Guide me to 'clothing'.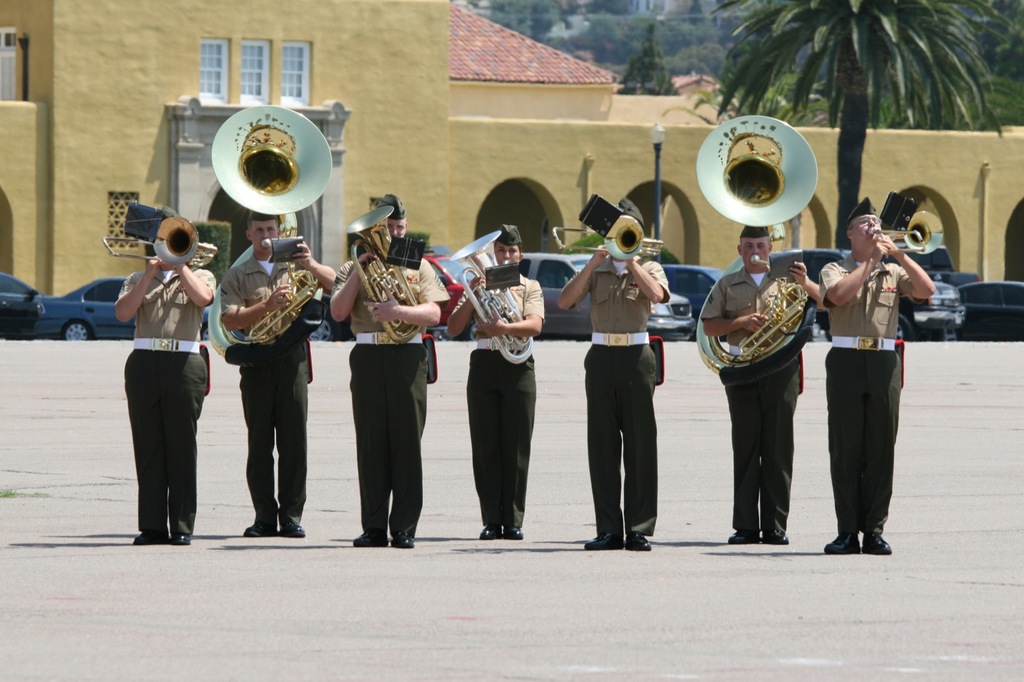
Guidance: pyautogui.locateOnScreen(219, 251, 315, 524).
